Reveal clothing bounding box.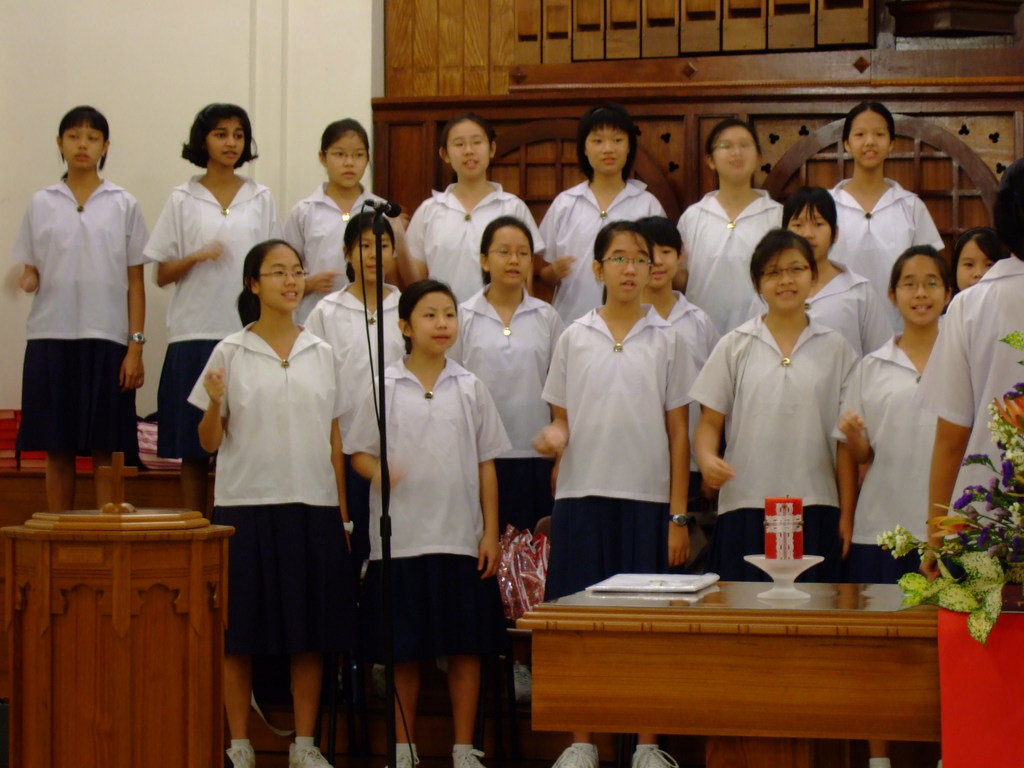
Revealed: 17/164/150/474.
